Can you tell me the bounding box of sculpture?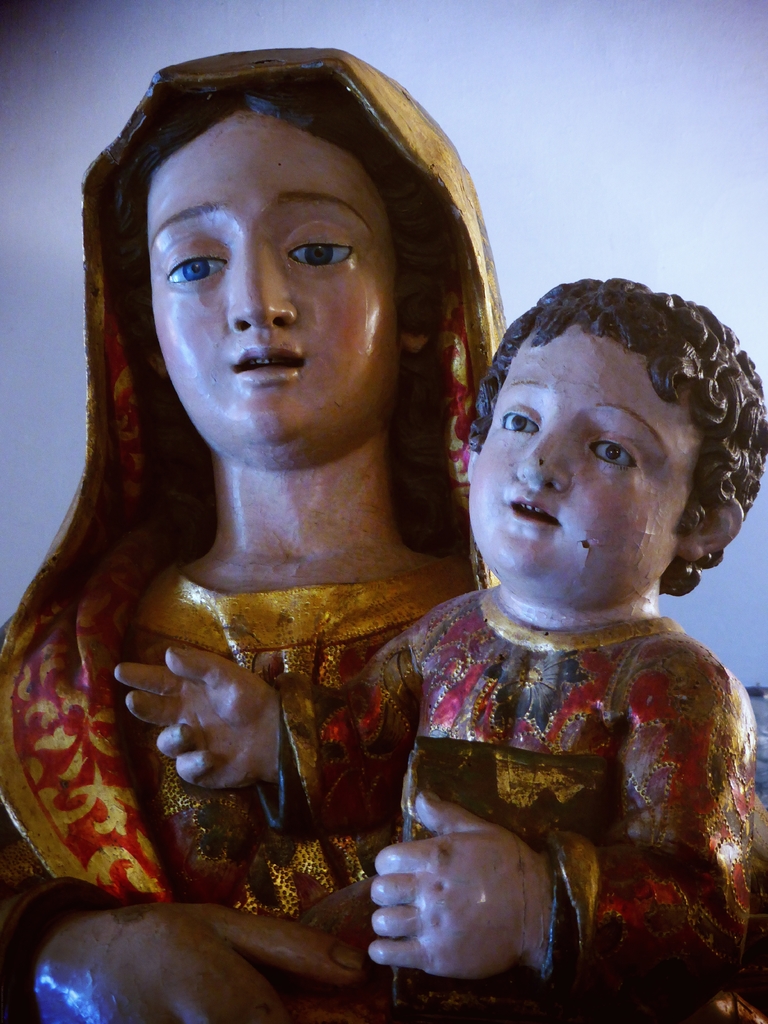
l=134, t=79, r=671, b=910.
